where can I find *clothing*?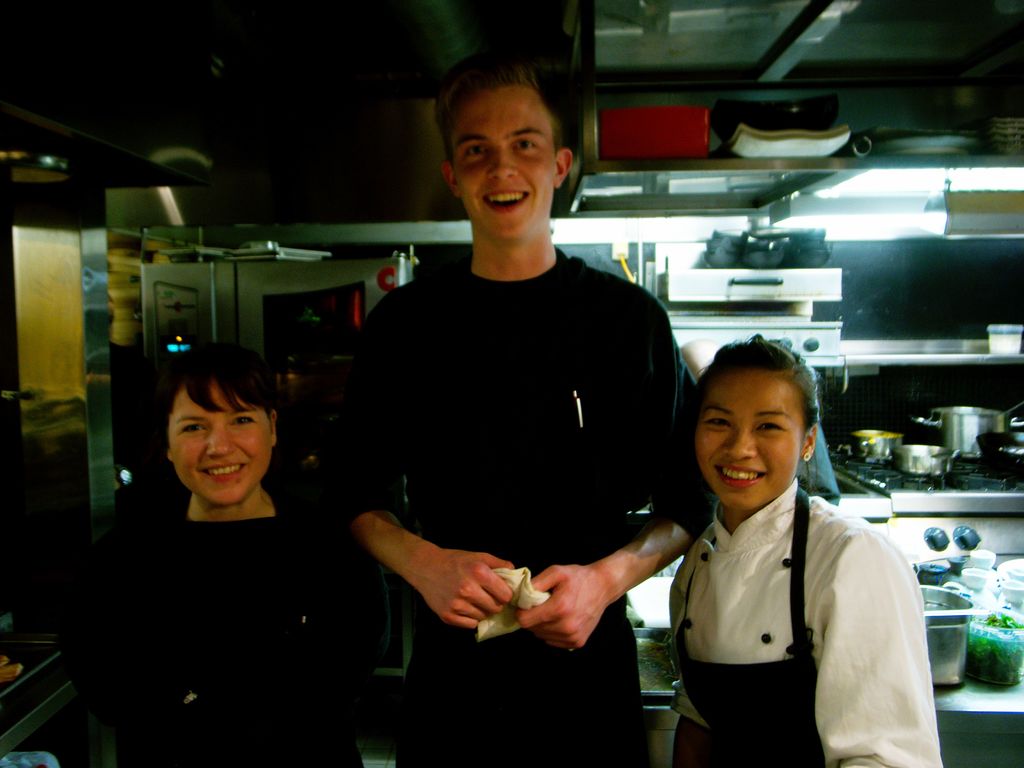
You can find it at 664 476 951 767.
